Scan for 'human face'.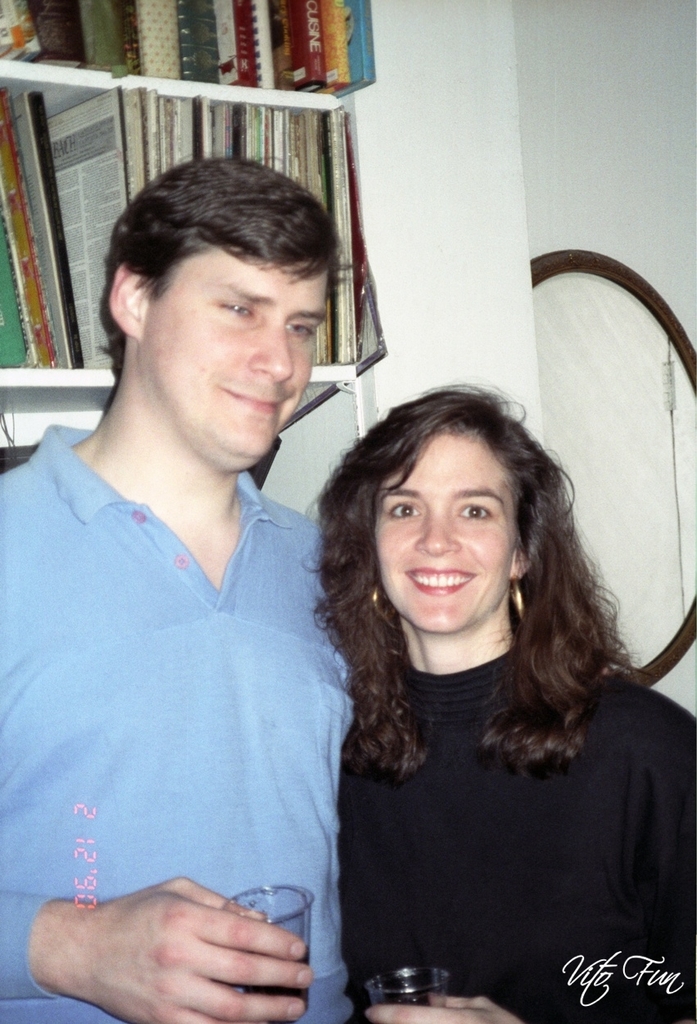
Scan result: select_region(375, 431, 525, 639).
